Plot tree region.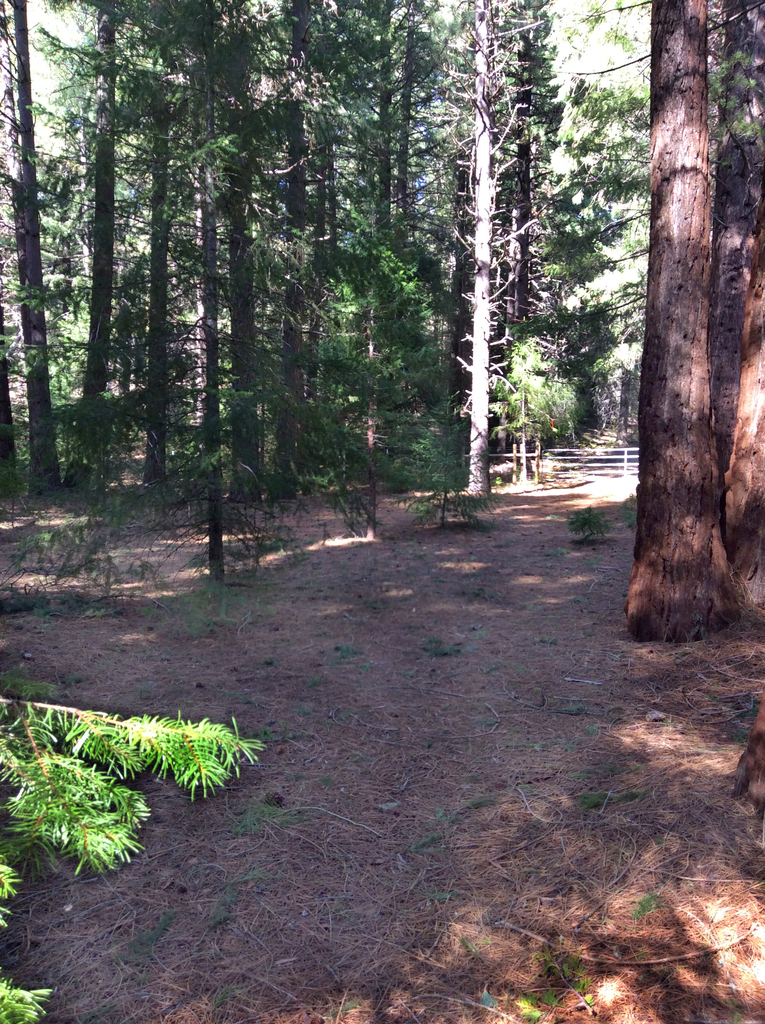
Plotted at <region>392, 0, 529, 501</region>.
